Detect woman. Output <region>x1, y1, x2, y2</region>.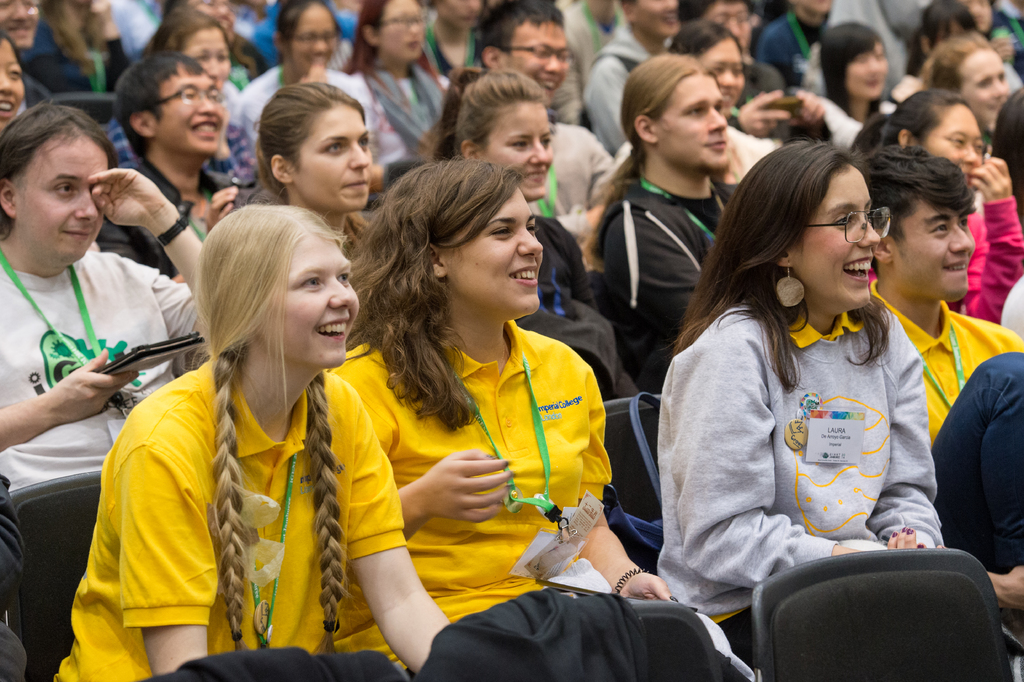
<region>109, 11, 264, 198</region>.
